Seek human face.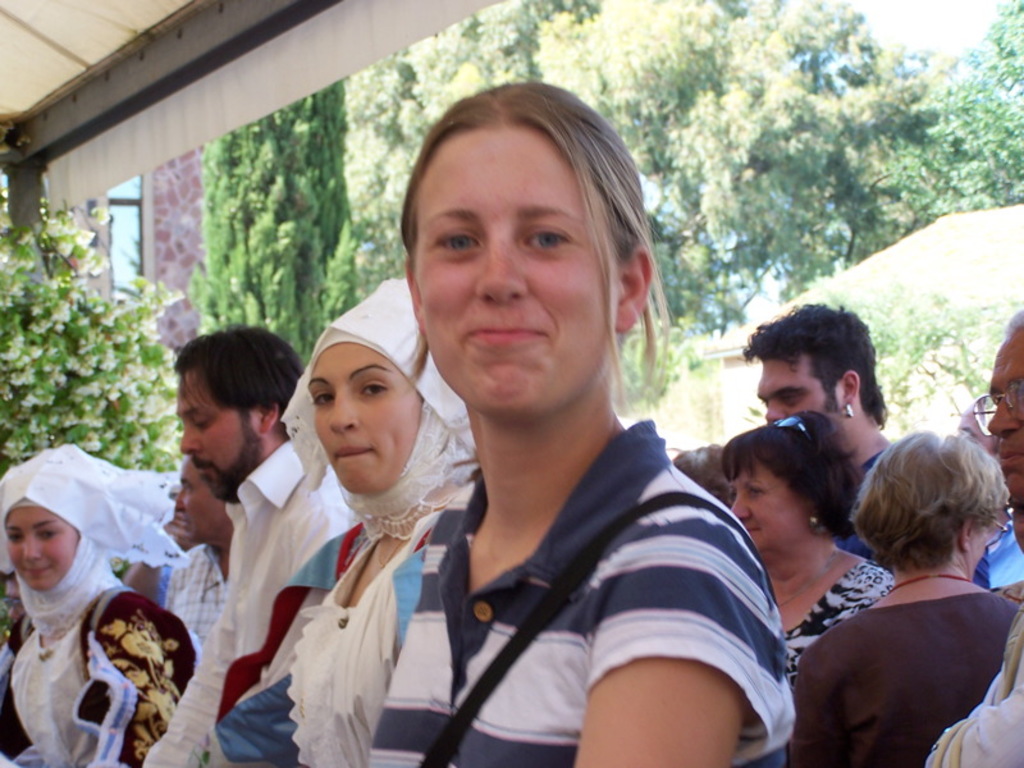
[left=727, top=452, right=806, bottom=552].
